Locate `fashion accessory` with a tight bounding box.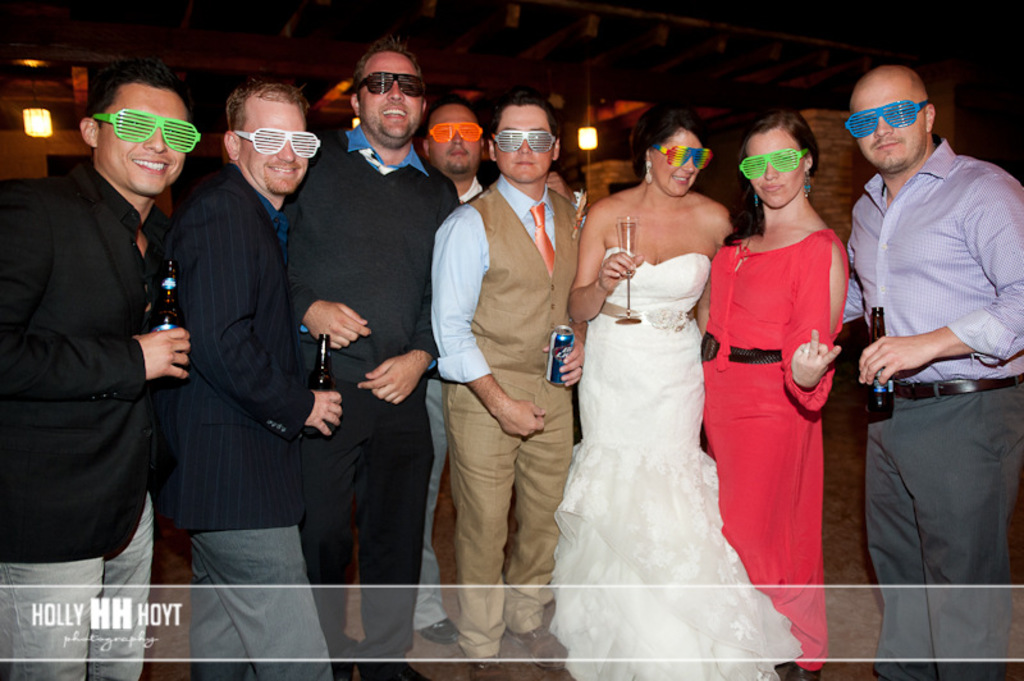
locate(349, 65, 426, 96).
